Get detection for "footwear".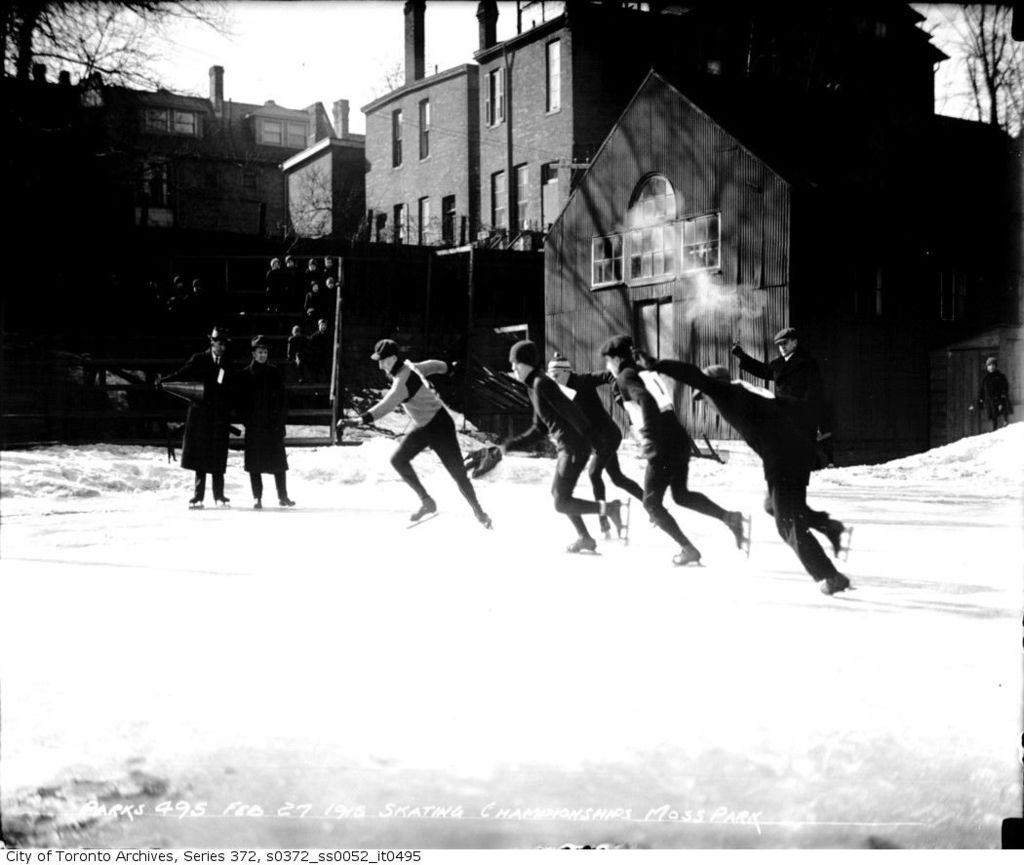
Detection: locate(725, 510, 739, 550).
